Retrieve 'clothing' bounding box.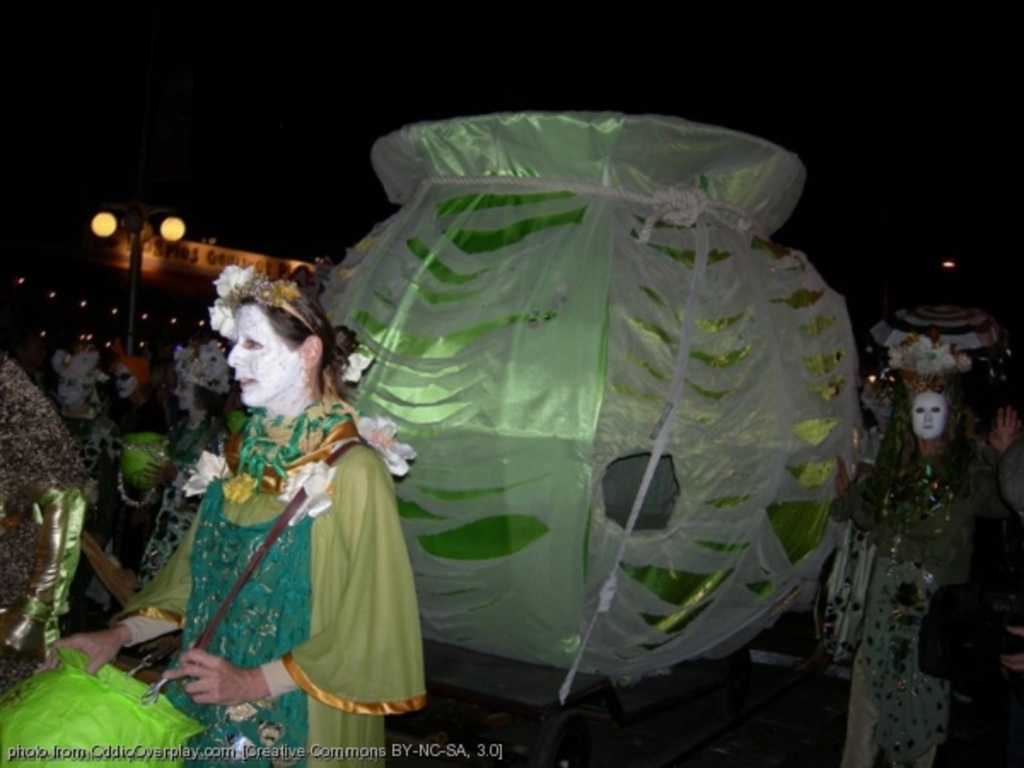
Bounding box: {"x1": 130, "y1": 410, "x2": 230, "y2": 592}.
